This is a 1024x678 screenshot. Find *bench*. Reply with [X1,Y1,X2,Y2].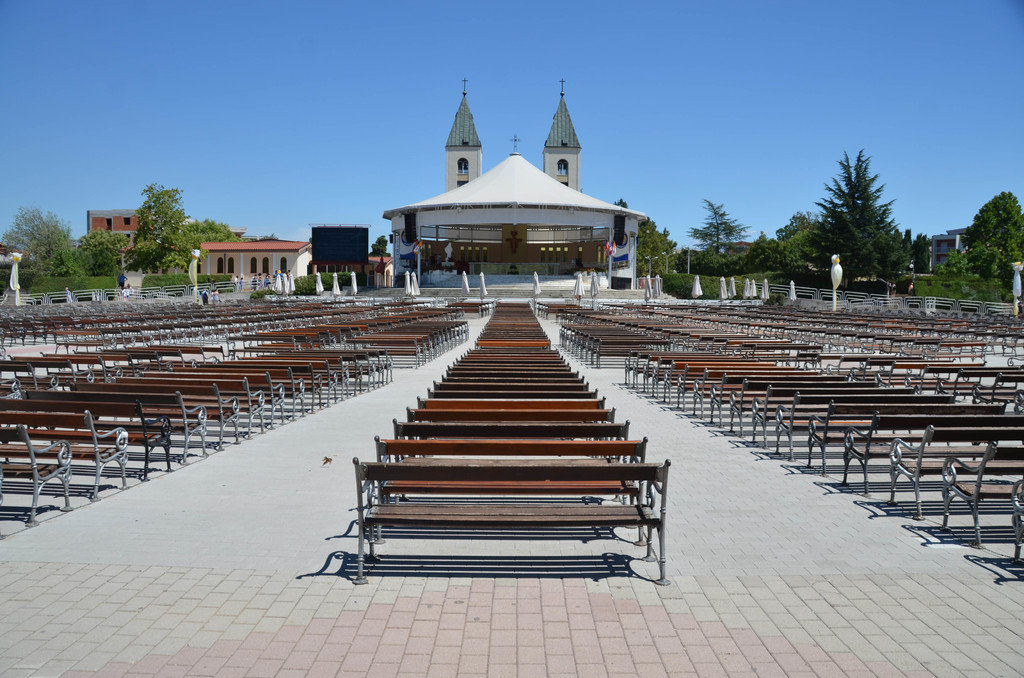
[353,456,670,583].
